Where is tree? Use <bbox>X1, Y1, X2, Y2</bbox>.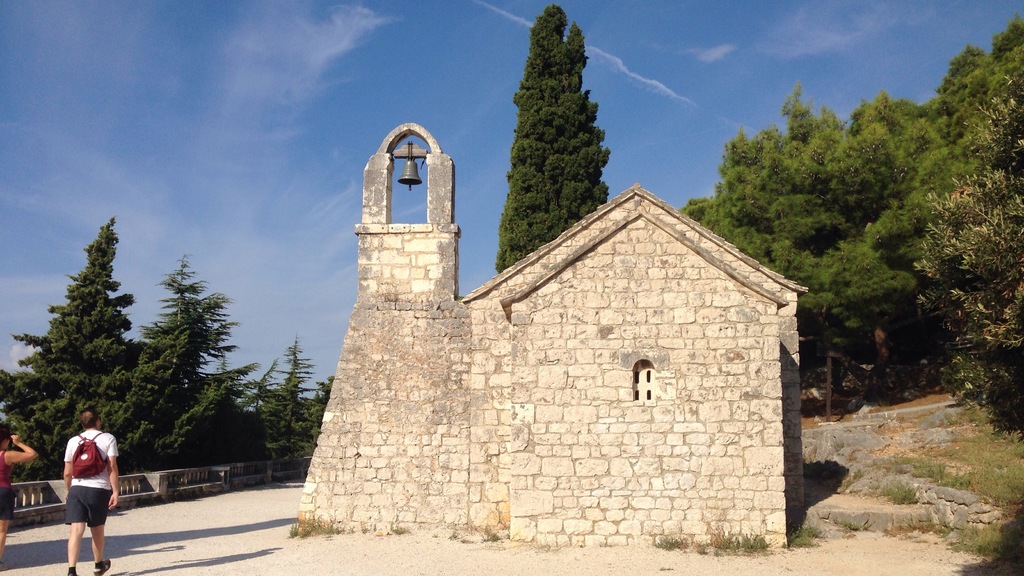
<bbox>493, 1, 614, 273</bbox>.
